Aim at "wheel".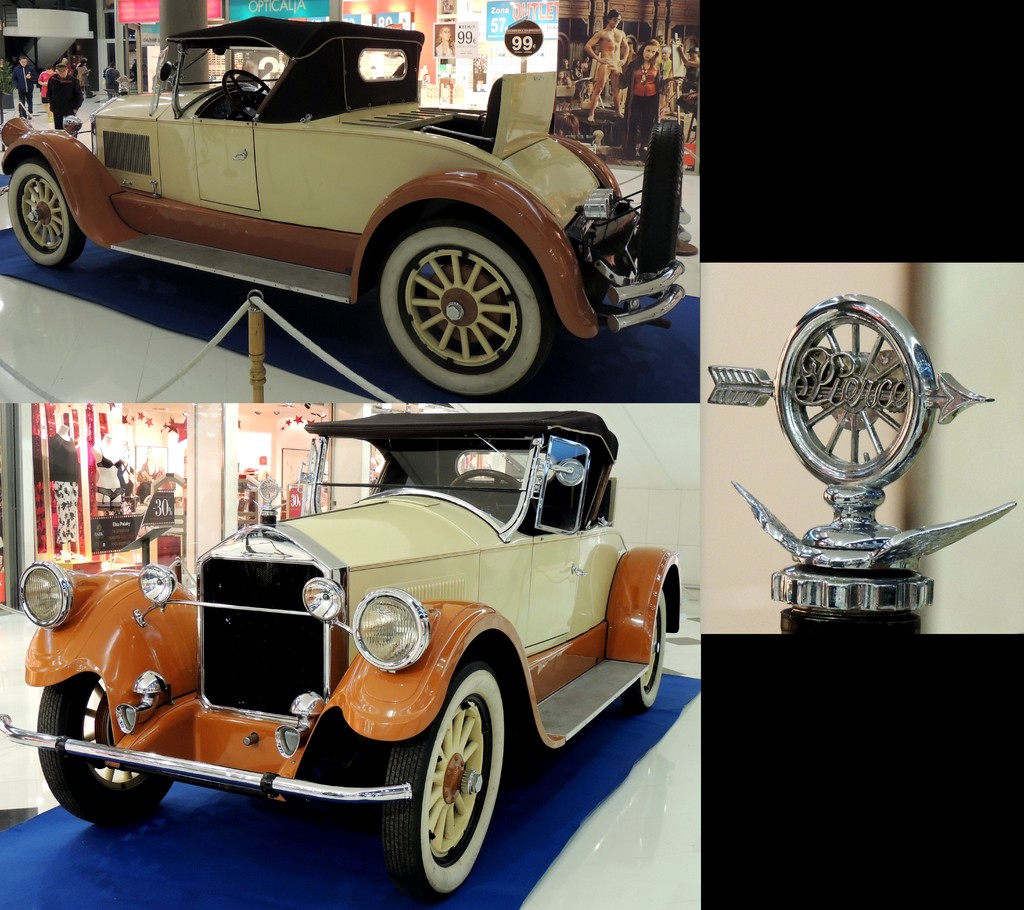
Aimed at l=380, t=677, r=504, b=890.
